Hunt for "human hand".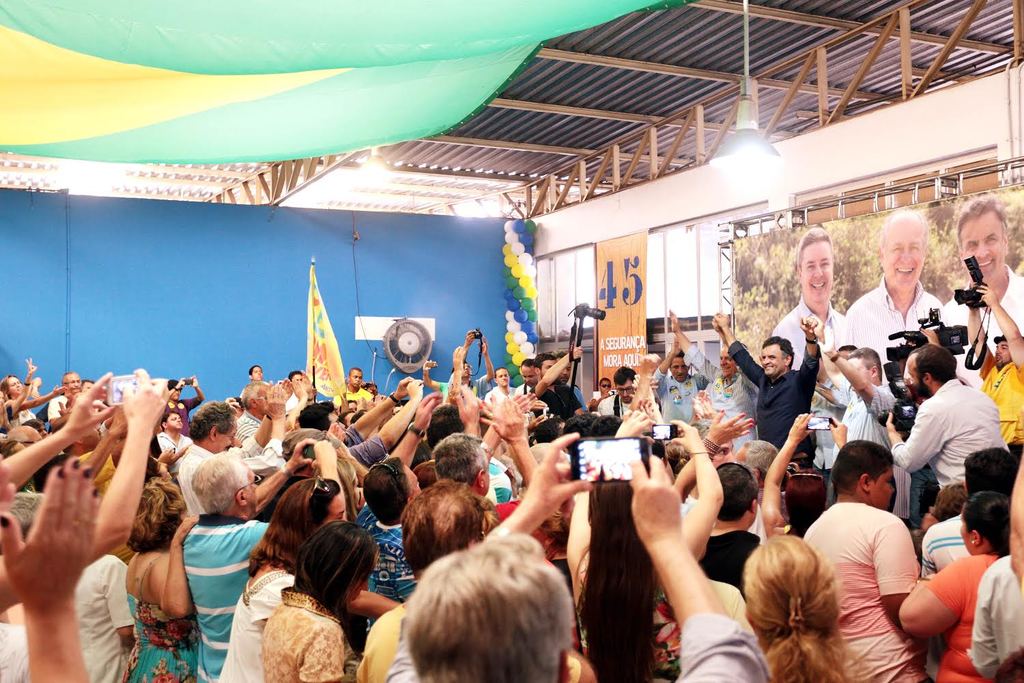
Hunted down at box=[259, 382, 285, 421].
